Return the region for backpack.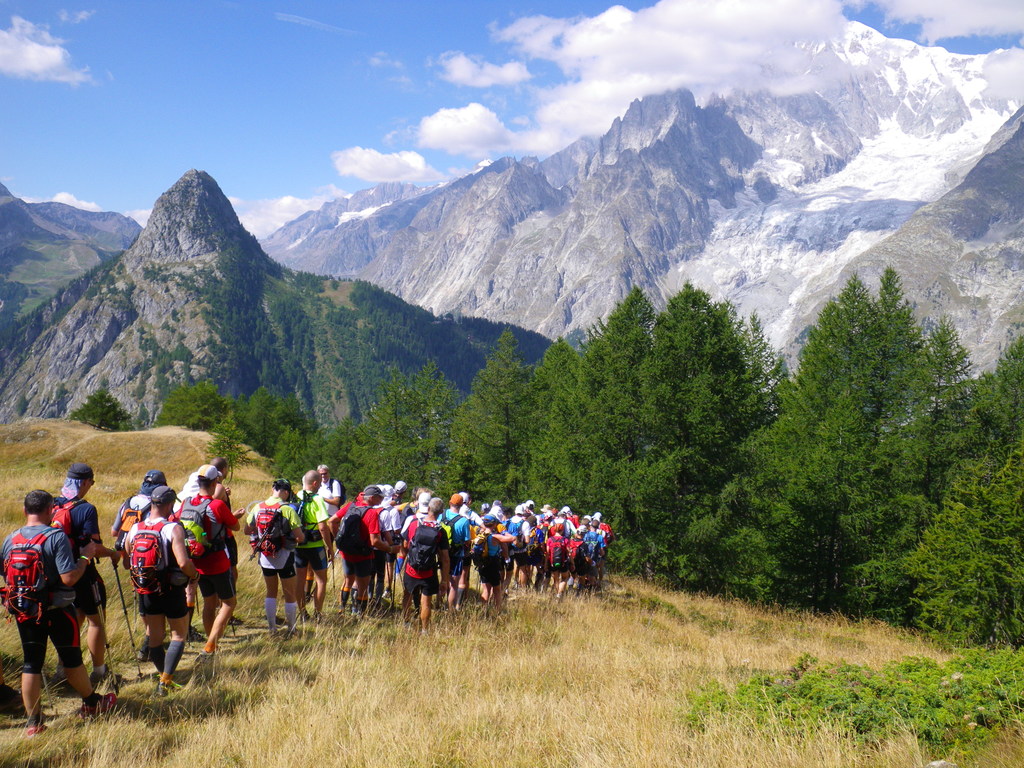
[left=444, top=509, right=467, bottom=553].
